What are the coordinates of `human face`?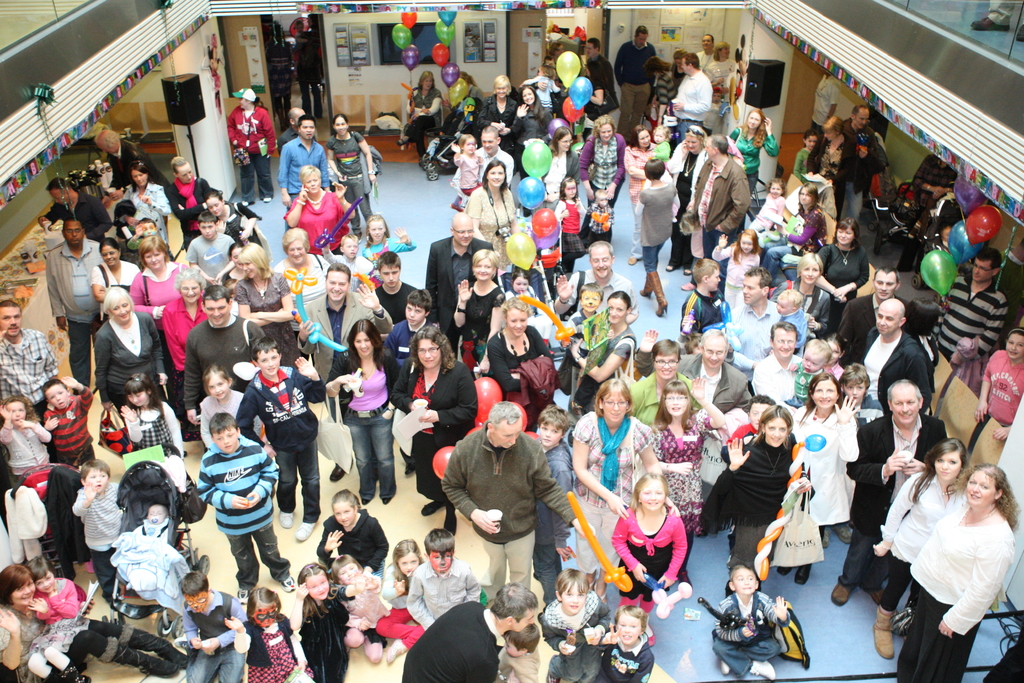
crop(477, 256, 492, 281).
